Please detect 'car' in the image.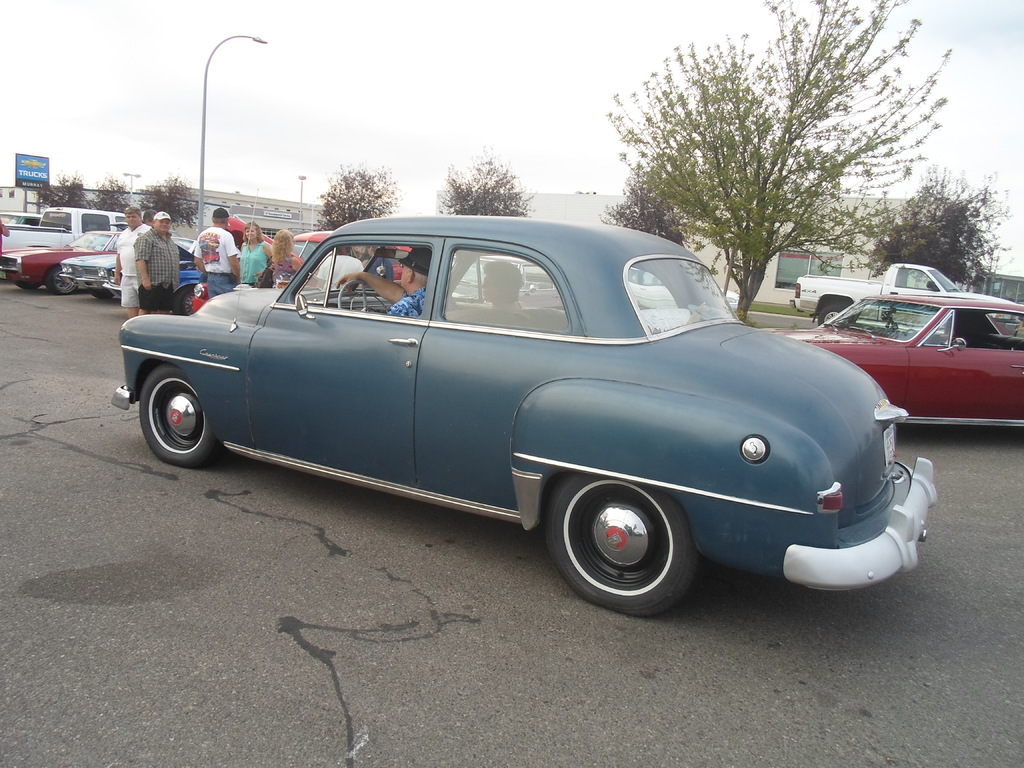
{"x1": 0, "y1": 228, "x2": 124, "y2": 294}.
